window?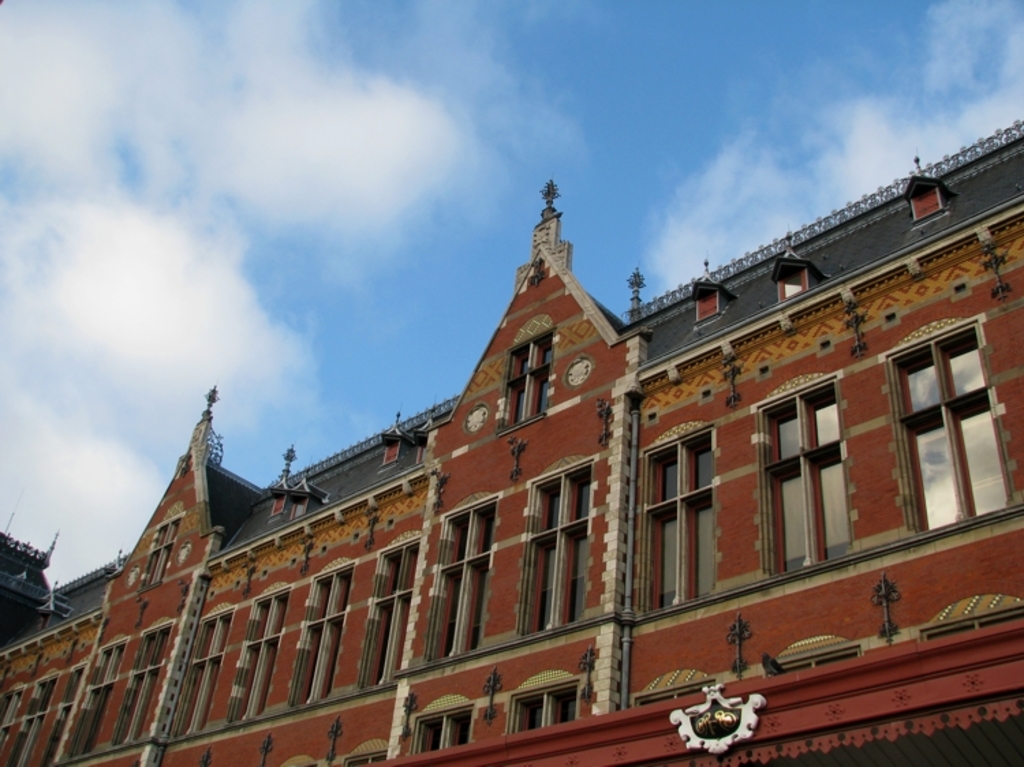
441:501:501:655
